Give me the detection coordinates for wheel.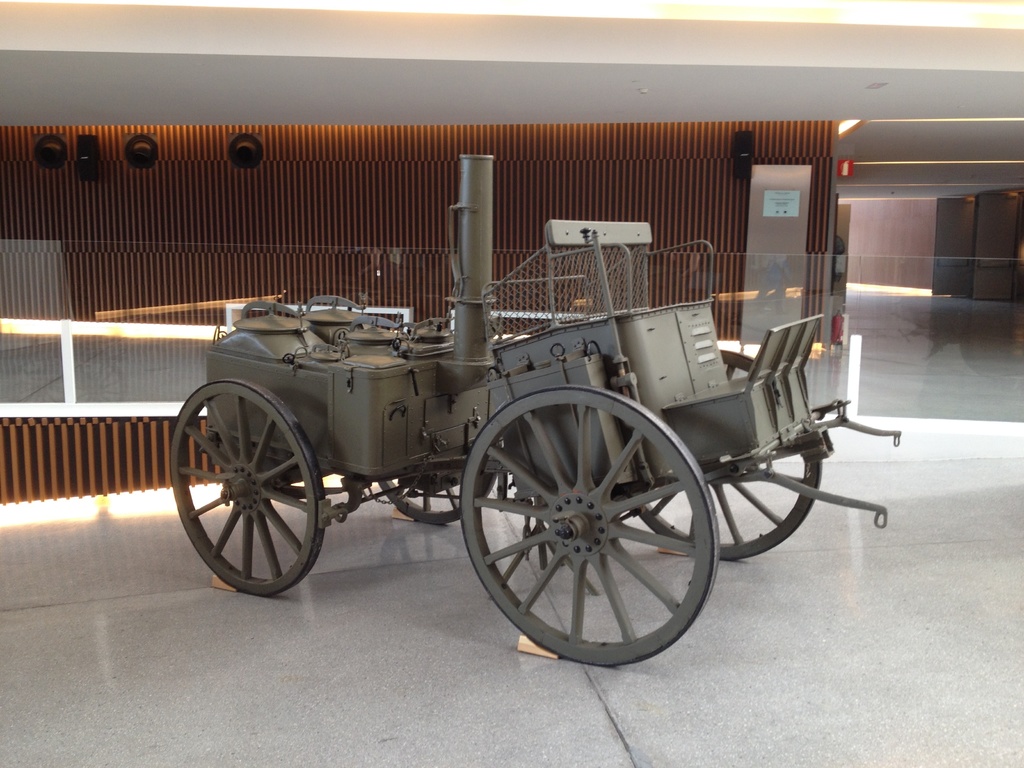
box=[460, 387, 718, 665].
